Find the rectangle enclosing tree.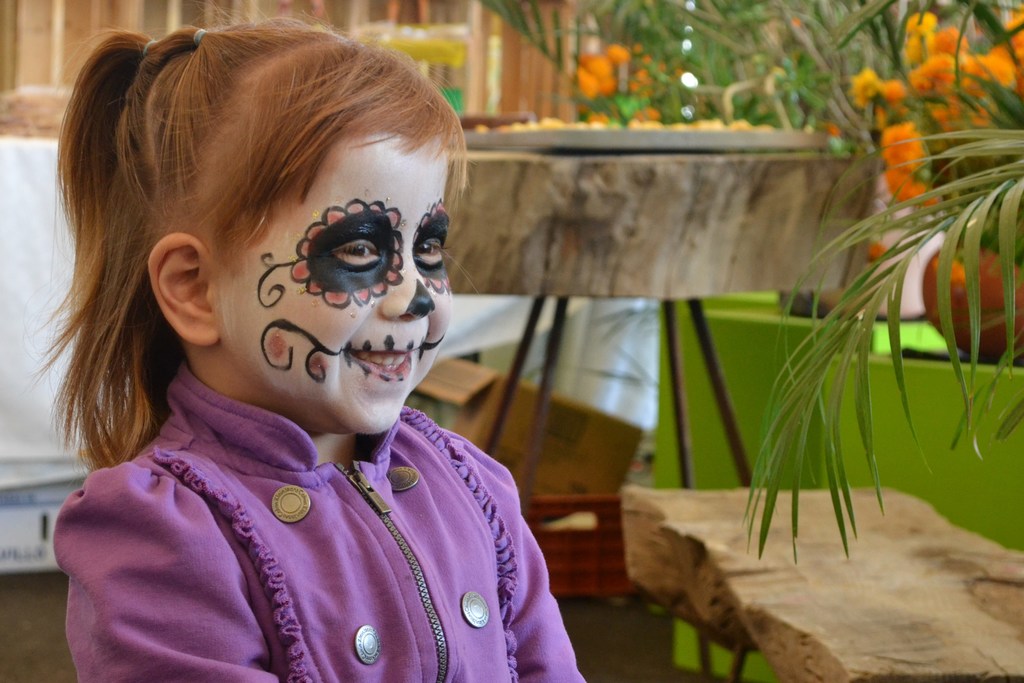
region(480, 0, 1023, 148).
